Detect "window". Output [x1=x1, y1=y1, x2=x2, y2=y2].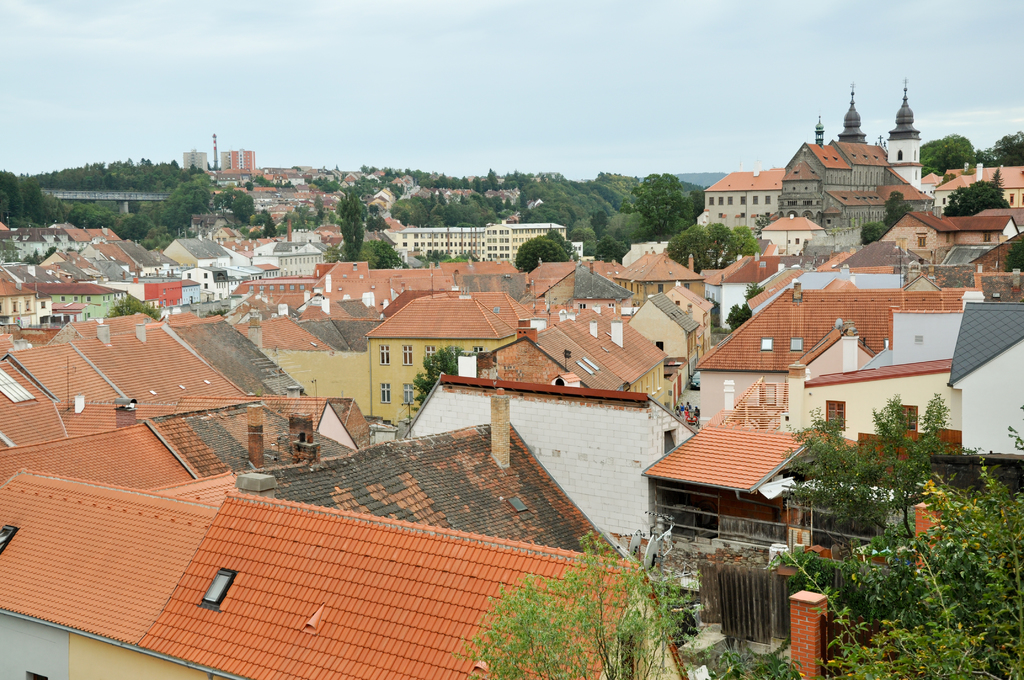
[x1=740, y1=197, x2=745, y2=206].
